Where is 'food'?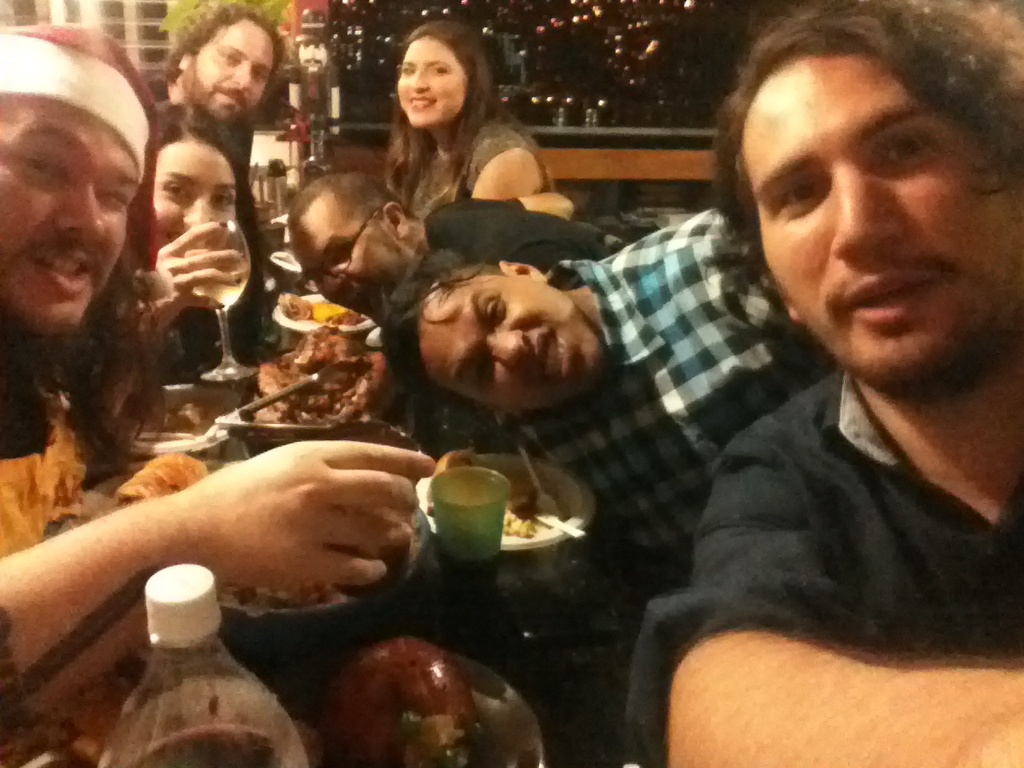
<box>286,631,534,762</box>.
